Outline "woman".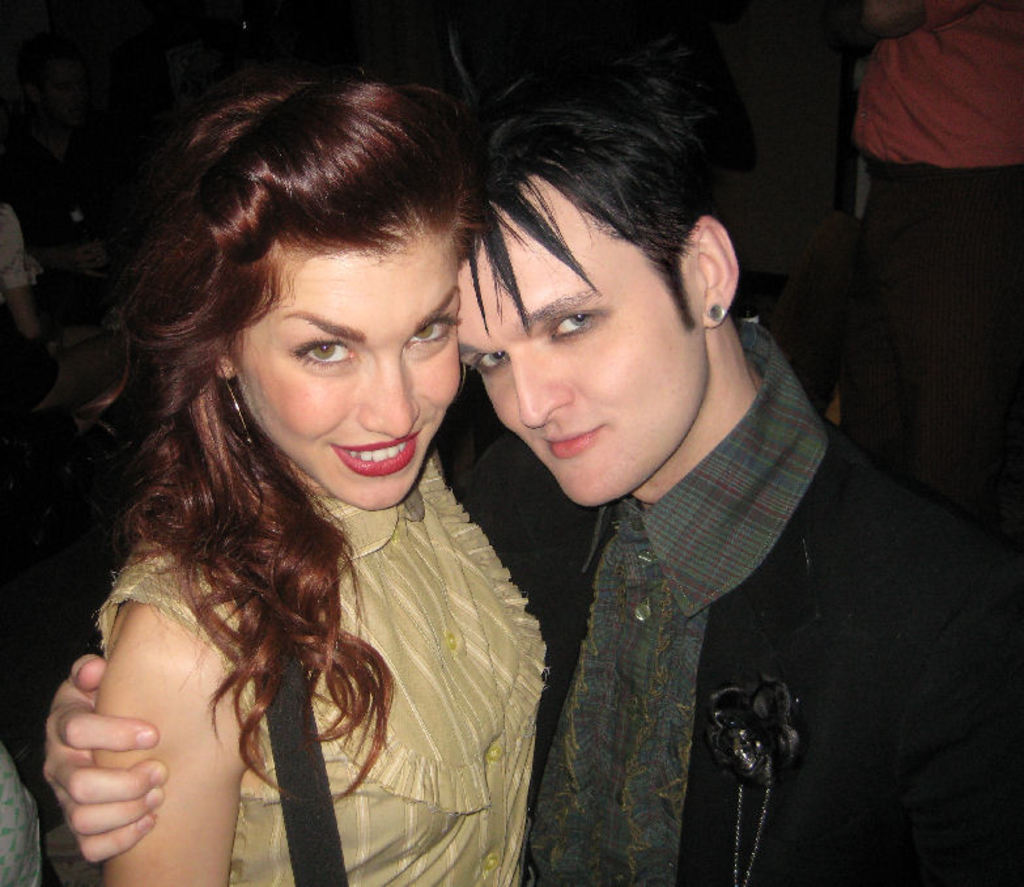
Outline: (82, 13, 556, 886).
